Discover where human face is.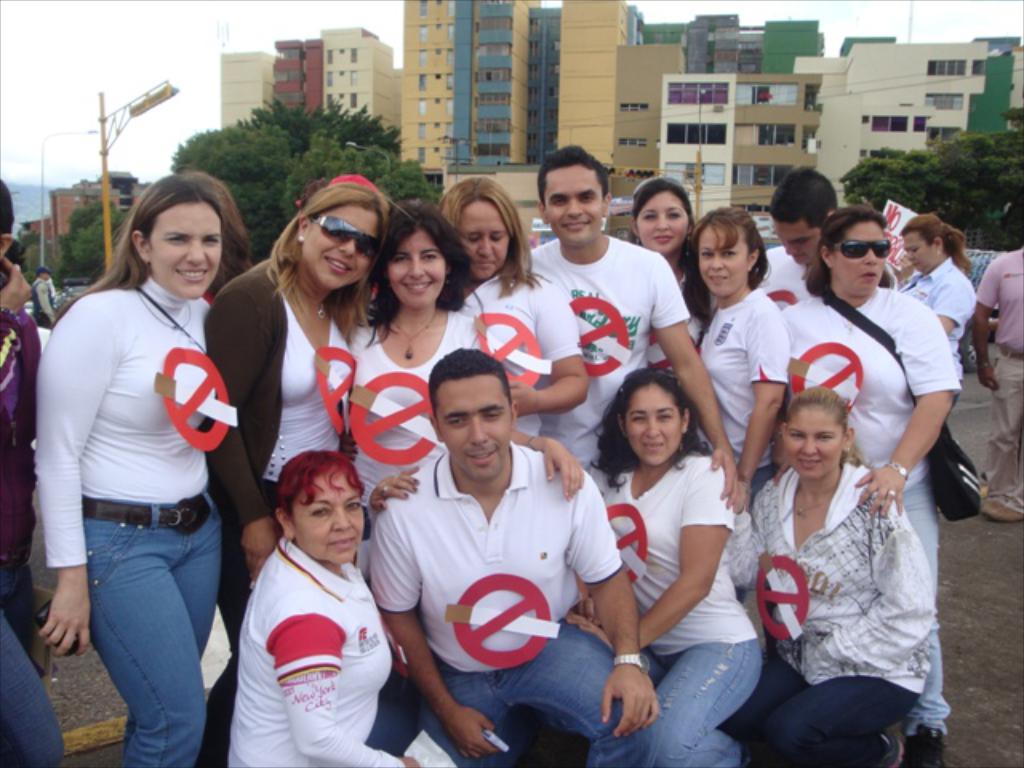
Discovered at 147,205,221,301.
